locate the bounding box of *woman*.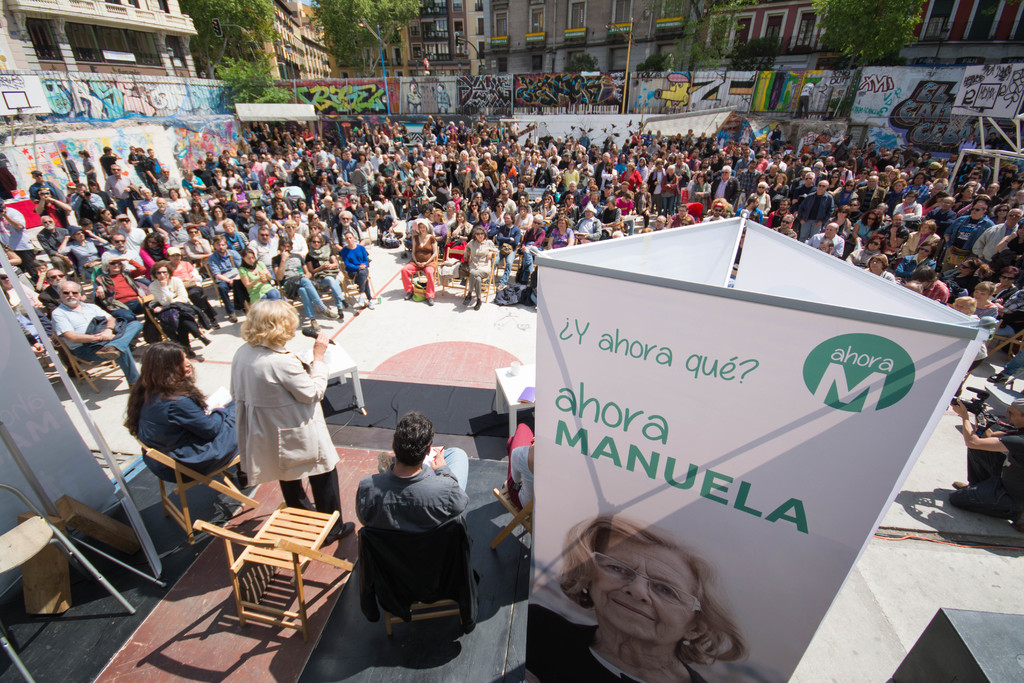
Bounding box: x1=236, y1=249, x2=279, y2=300.
